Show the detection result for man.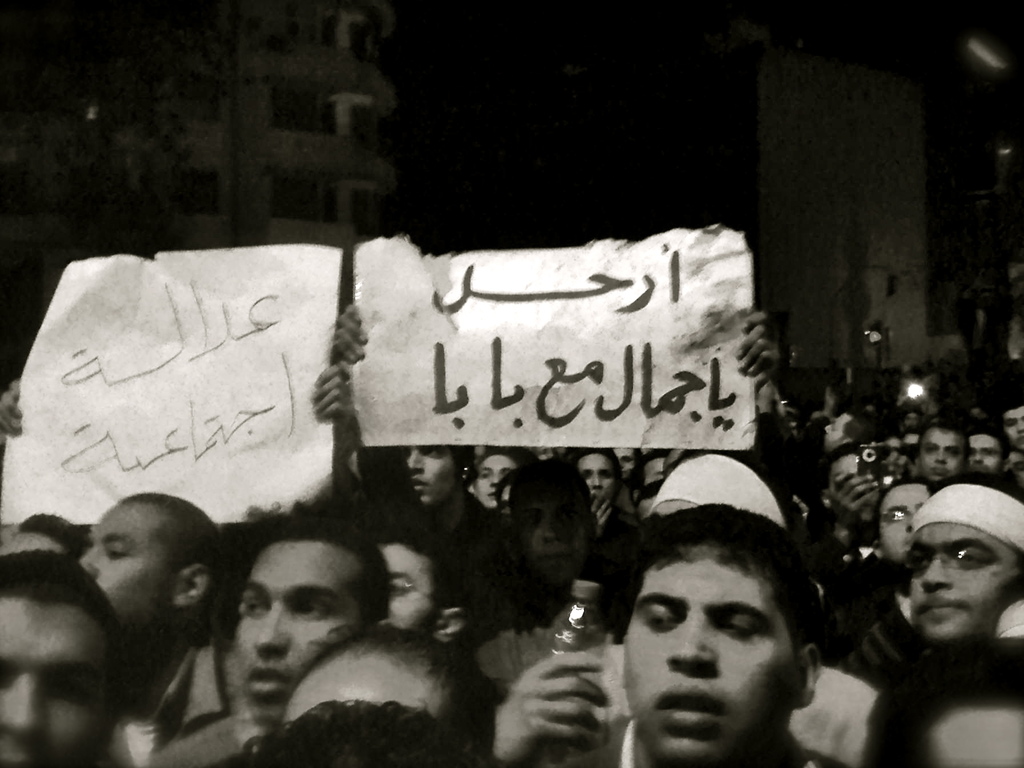
box=[518, 500, 886, 767].
